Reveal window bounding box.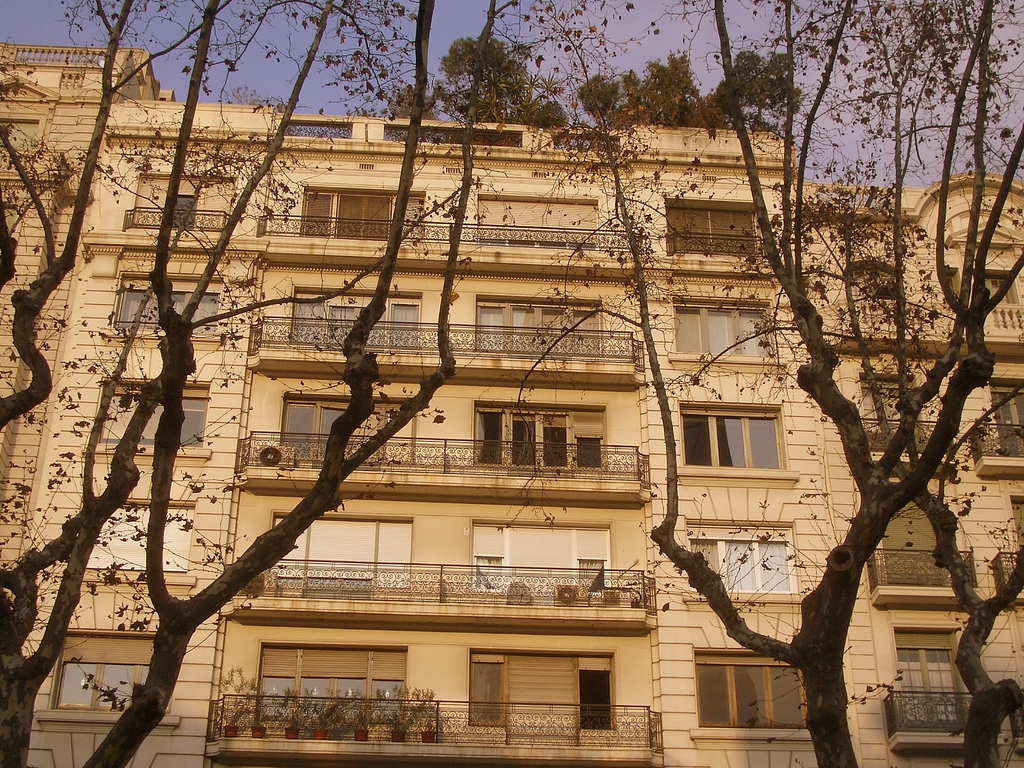
Revealed: BBox(76, 497, 196, 579).
